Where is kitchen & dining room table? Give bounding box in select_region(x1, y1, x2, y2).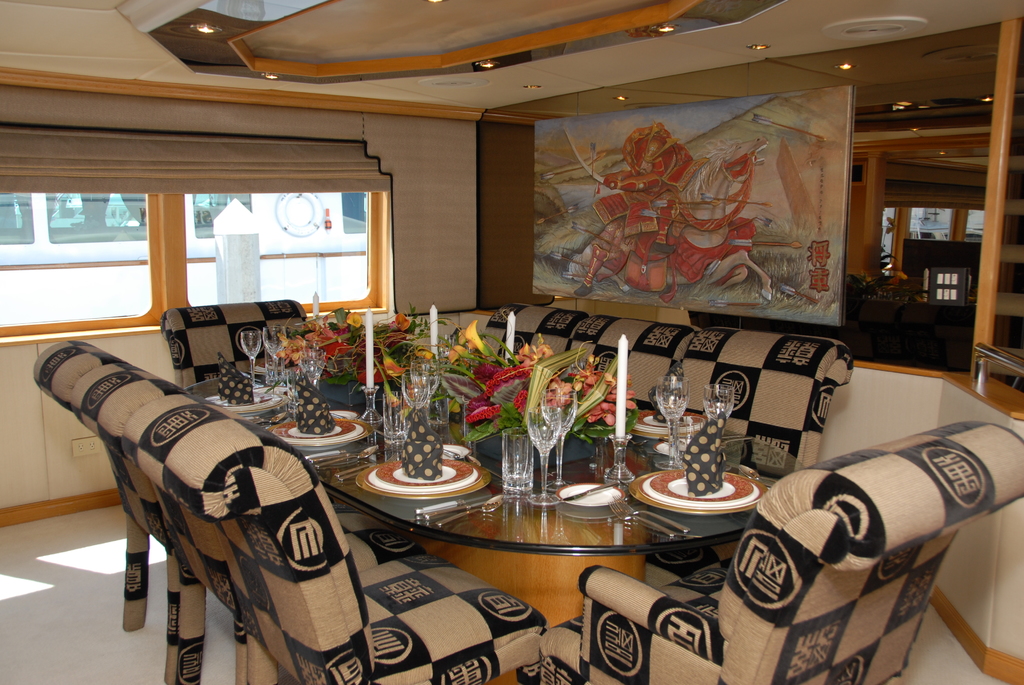
select_region(28, 297, 1023, 684).
